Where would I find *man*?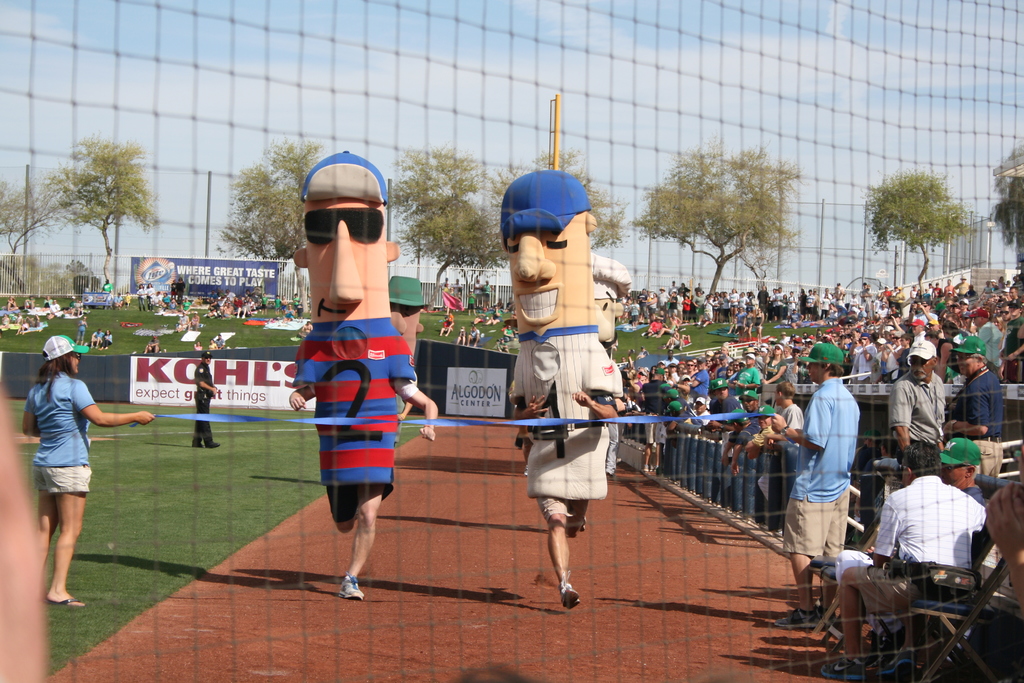
At bbox=[668, 333, 692, 350].
